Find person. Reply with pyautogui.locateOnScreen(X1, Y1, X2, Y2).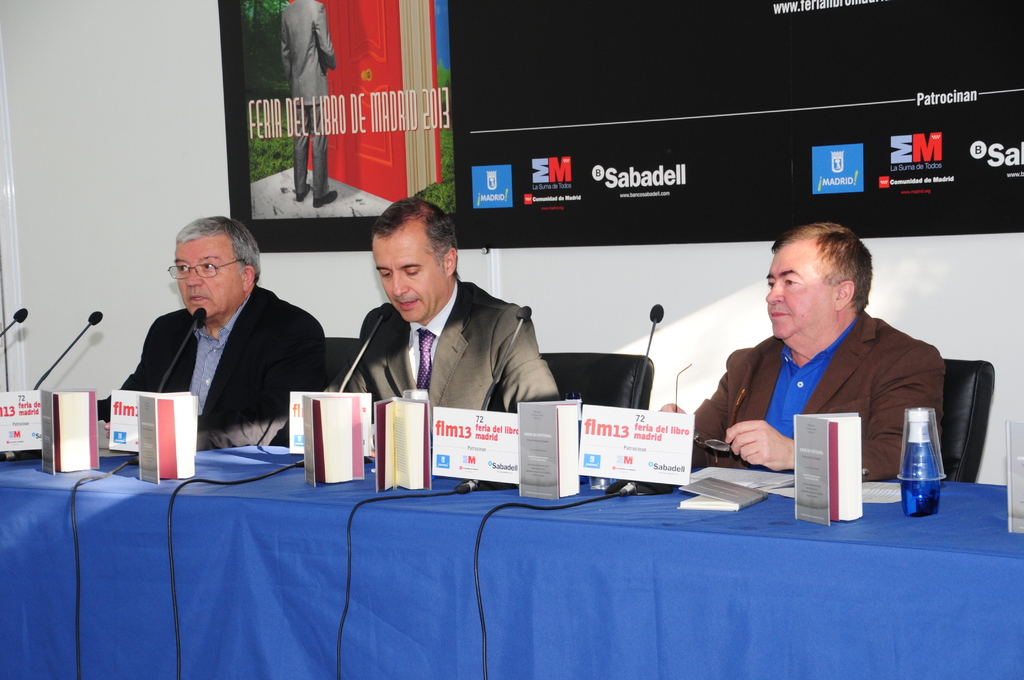
pyautogui.locateOnScreen(661, 219, 944, 480).
